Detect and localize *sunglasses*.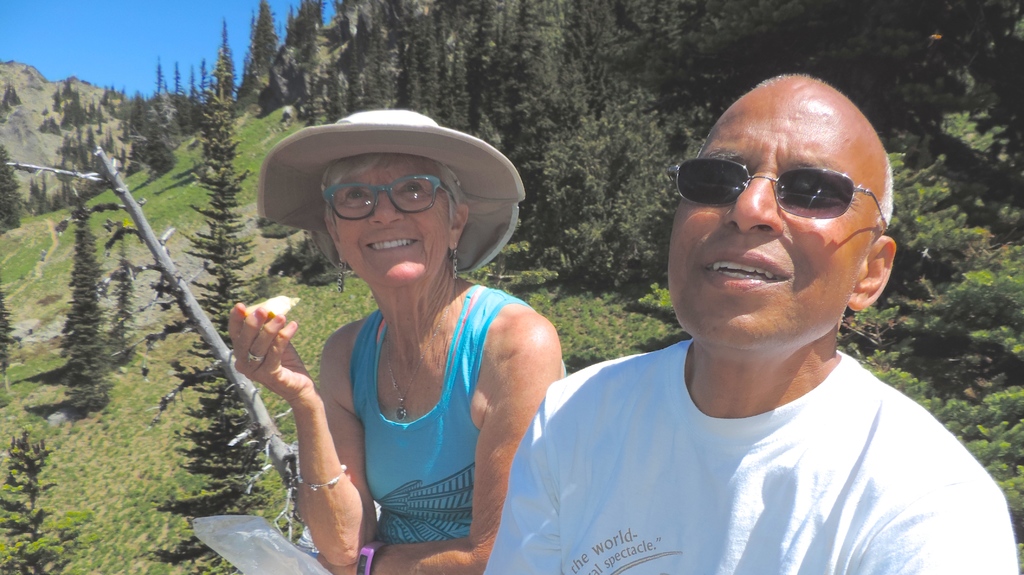
Localized at (left=673, top=159, right=886, bottom=231).
